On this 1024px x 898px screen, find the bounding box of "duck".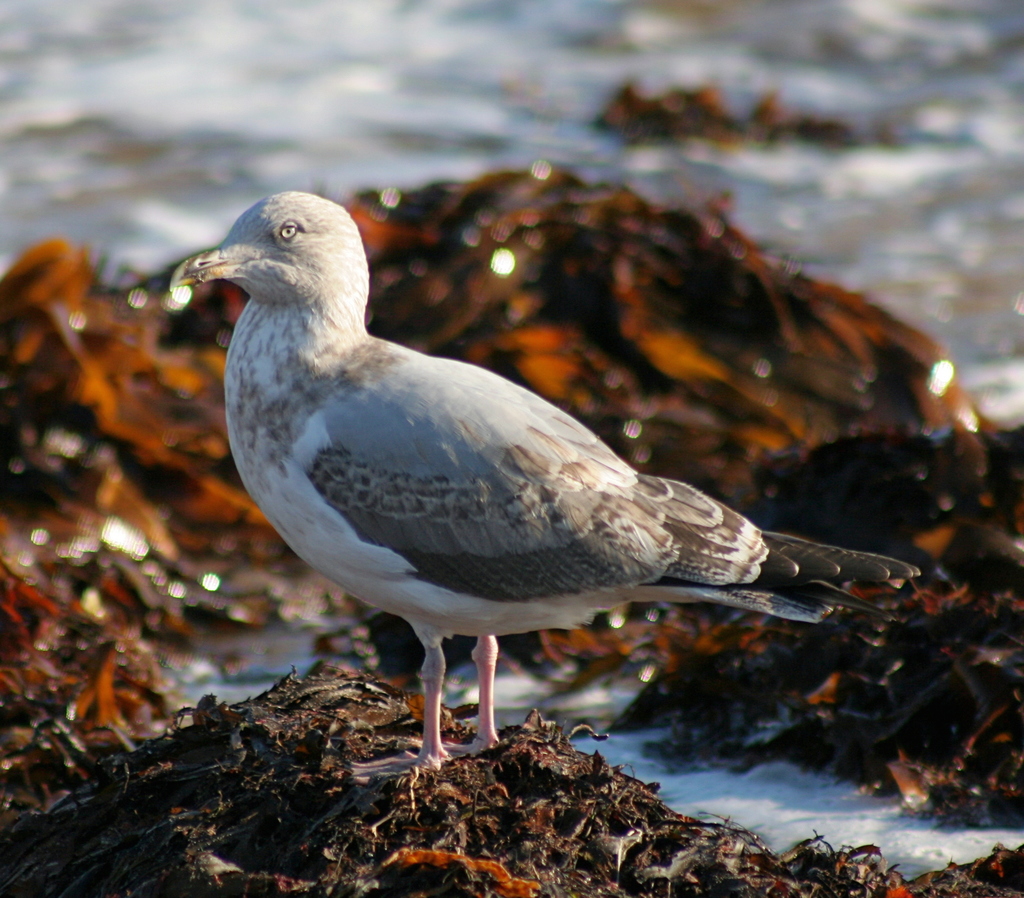
Bounding box: detection(188, 194, 918, 773).
